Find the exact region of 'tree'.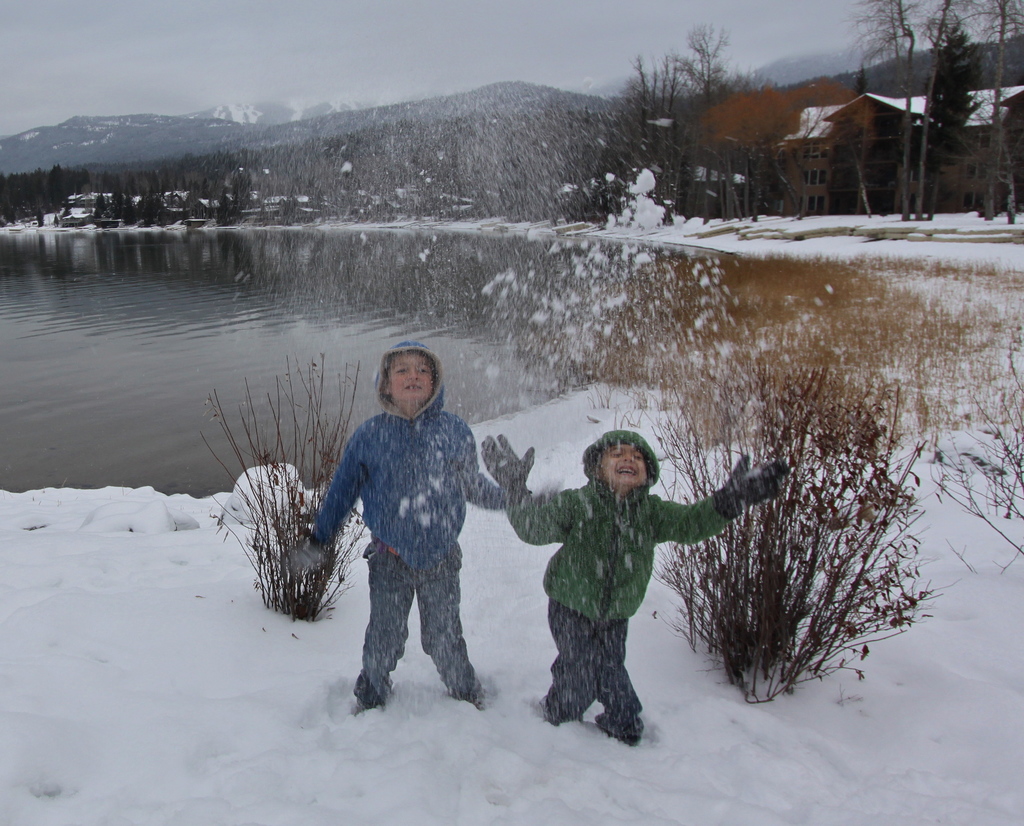
Exact region: x1=840, y1=0, x2=1016, y2=227.
